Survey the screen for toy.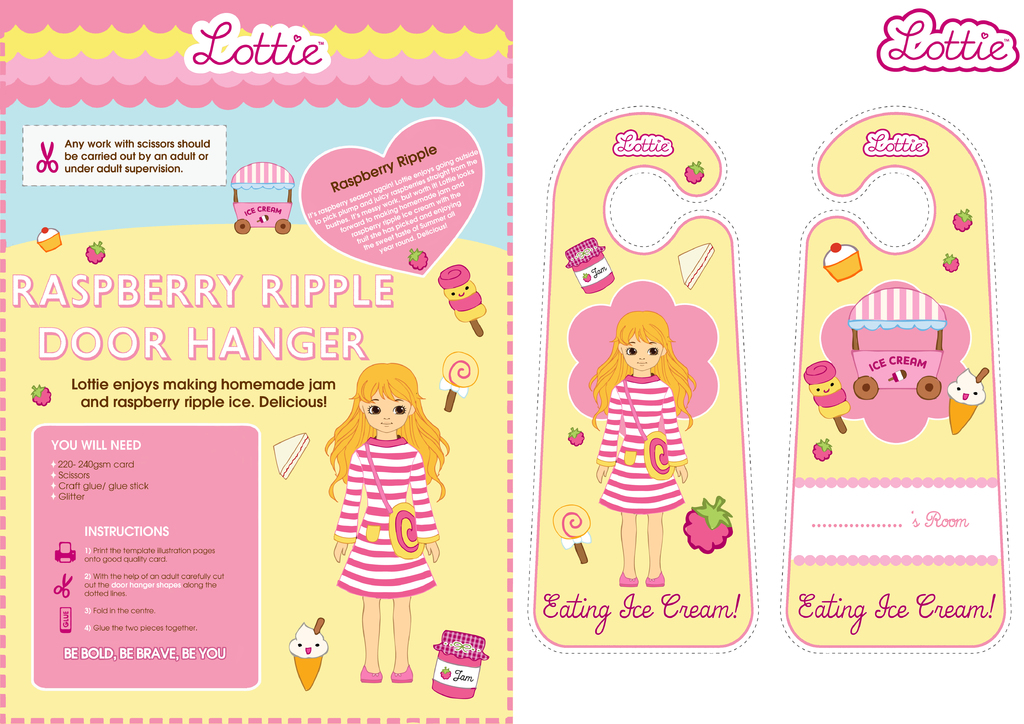
Survey found: box=[783, 109, 1005, 649].
